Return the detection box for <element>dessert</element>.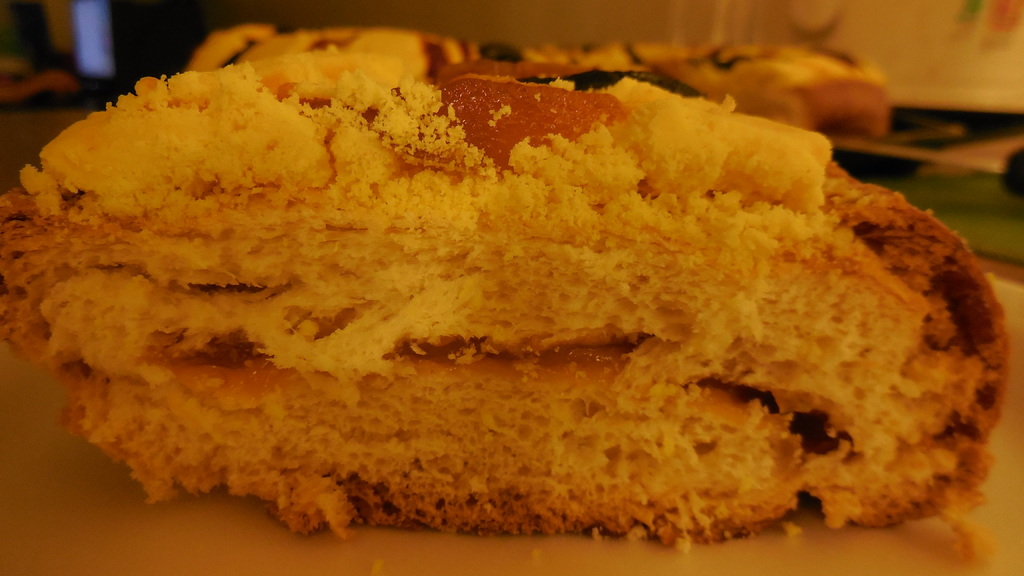
{"x1": 177, "y1": 20, "x2": 885, "y2": 152}.
